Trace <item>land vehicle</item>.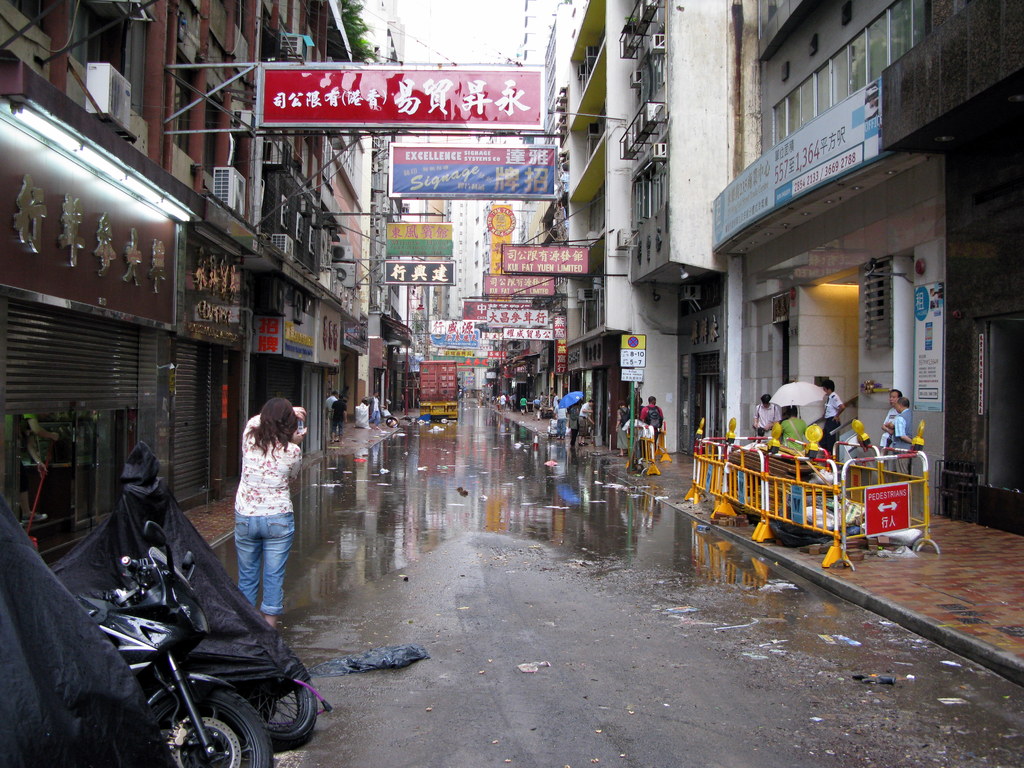
Traced to <bbox>49, 442, 318, 754</bbox>.
